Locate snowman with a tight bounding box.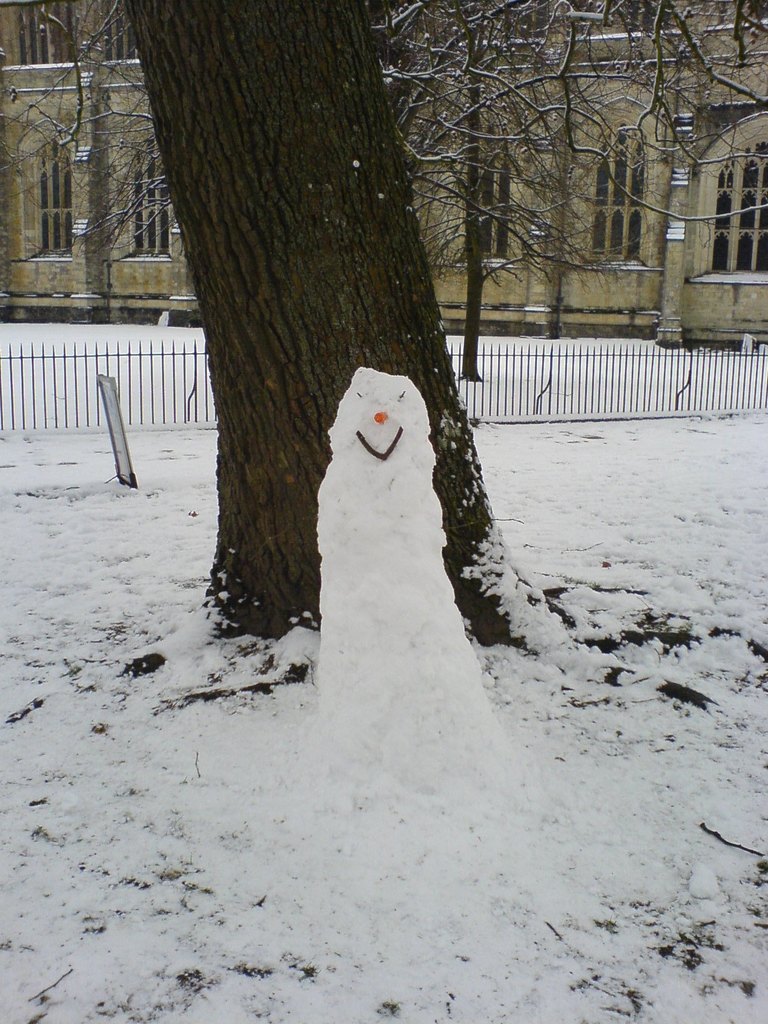
BBox(297, 353, 484, 775).
